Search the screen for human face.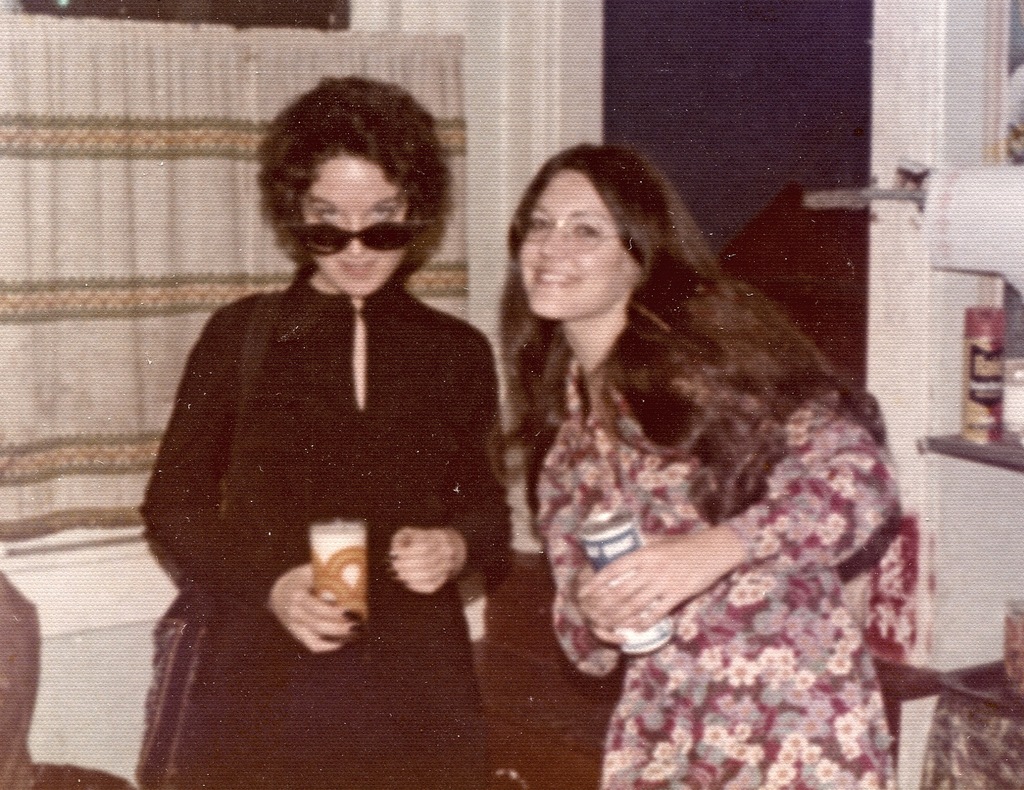
Found at [left=521, top=171, right=636, bottom=320].
